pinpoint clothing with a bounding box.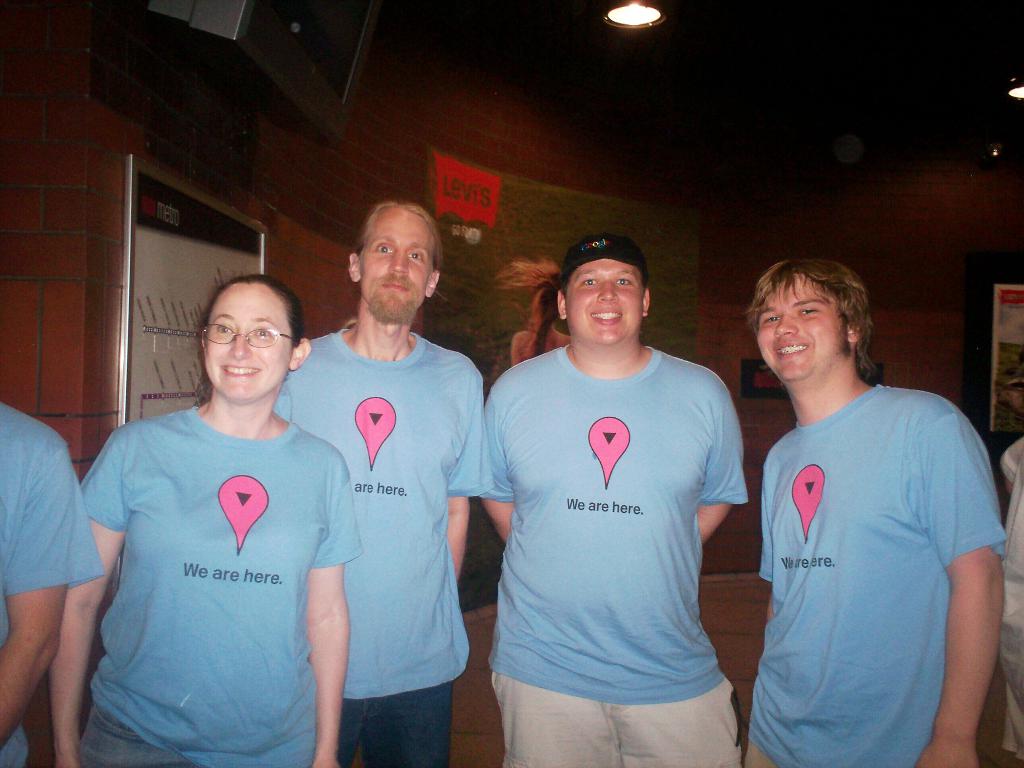
l=746, t=346, r=989, b=753.
